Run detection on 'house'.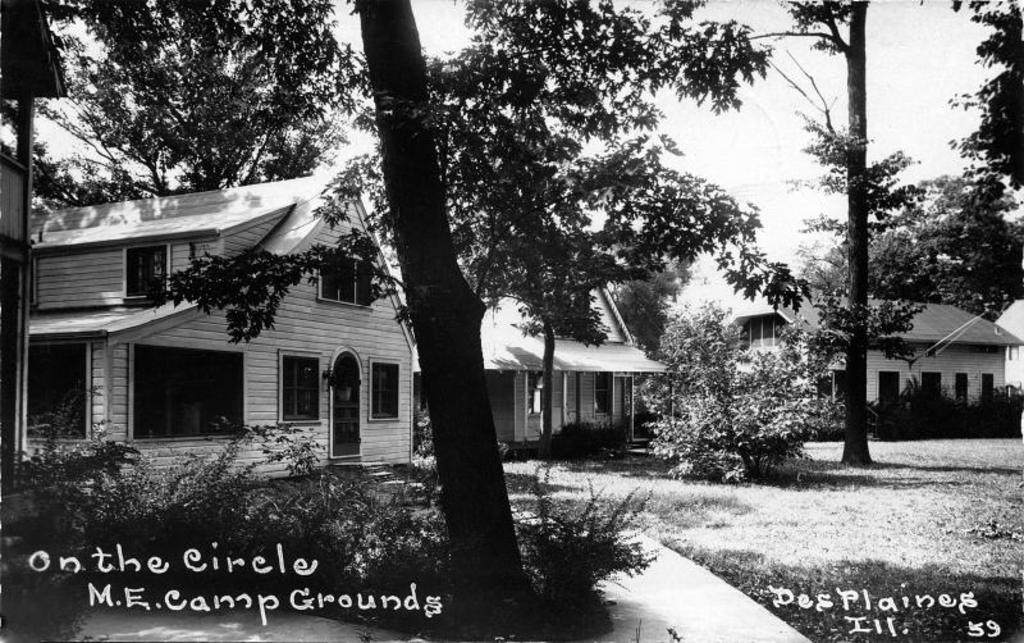
Result: rect(28, 172, 421, 503).
